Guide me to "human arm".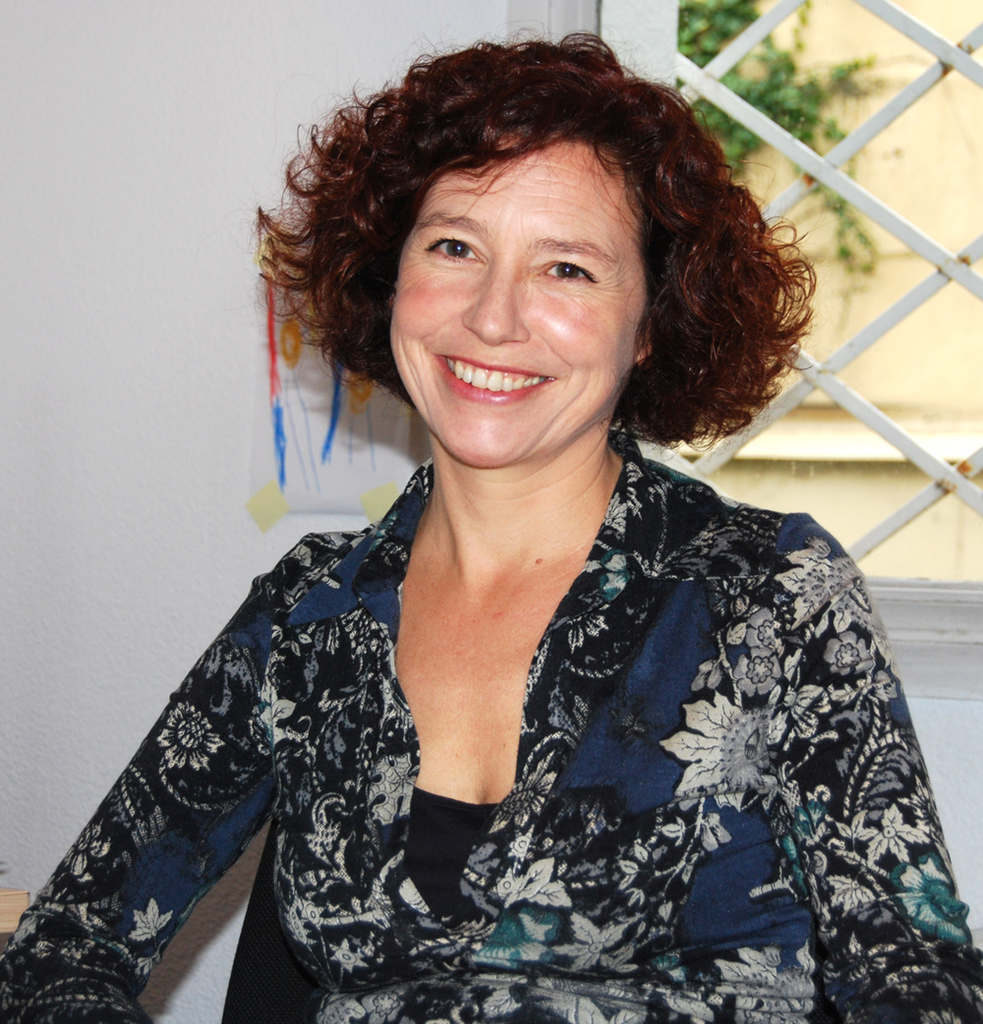
Guidance: region(785, 516, 982, 1023).
